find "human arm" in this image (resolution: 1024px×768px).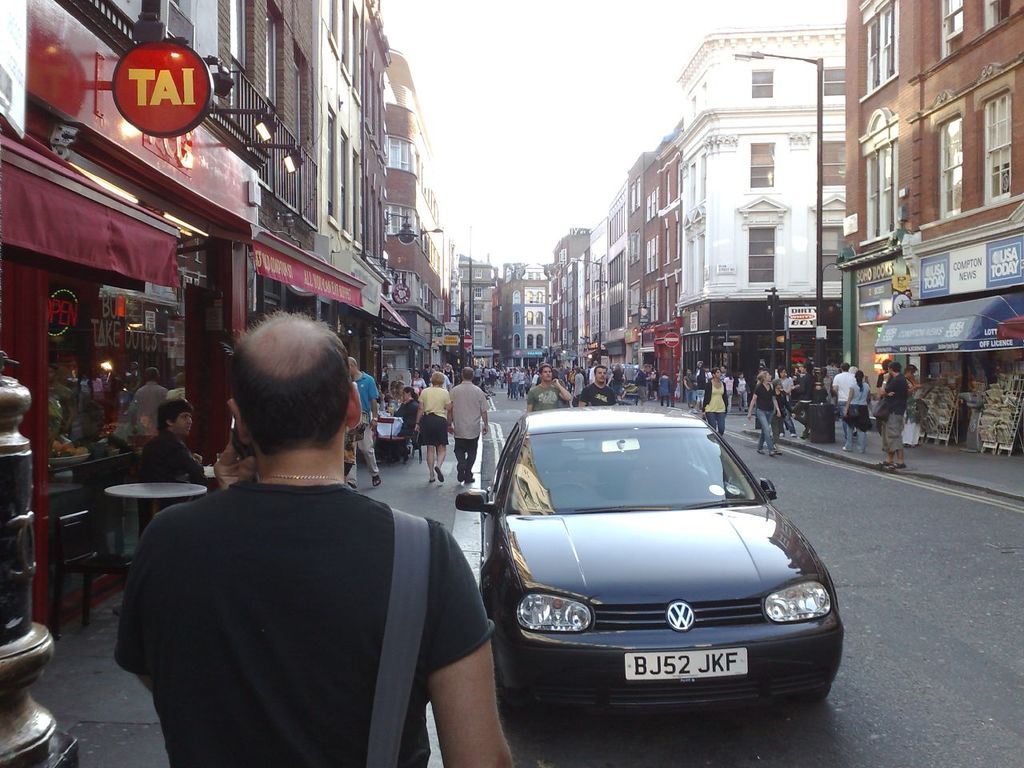
365, 373, 383, 433.
